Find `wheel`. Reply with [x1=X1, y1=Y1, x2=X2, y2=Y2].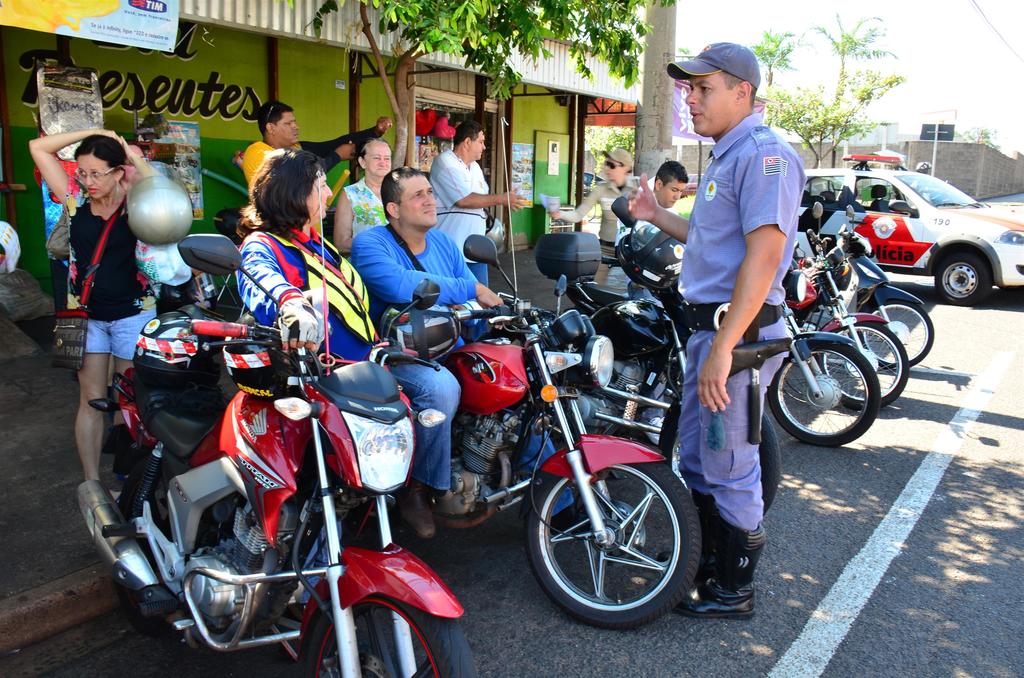
[x1=927, y1=236, x2=993, y2=306].
